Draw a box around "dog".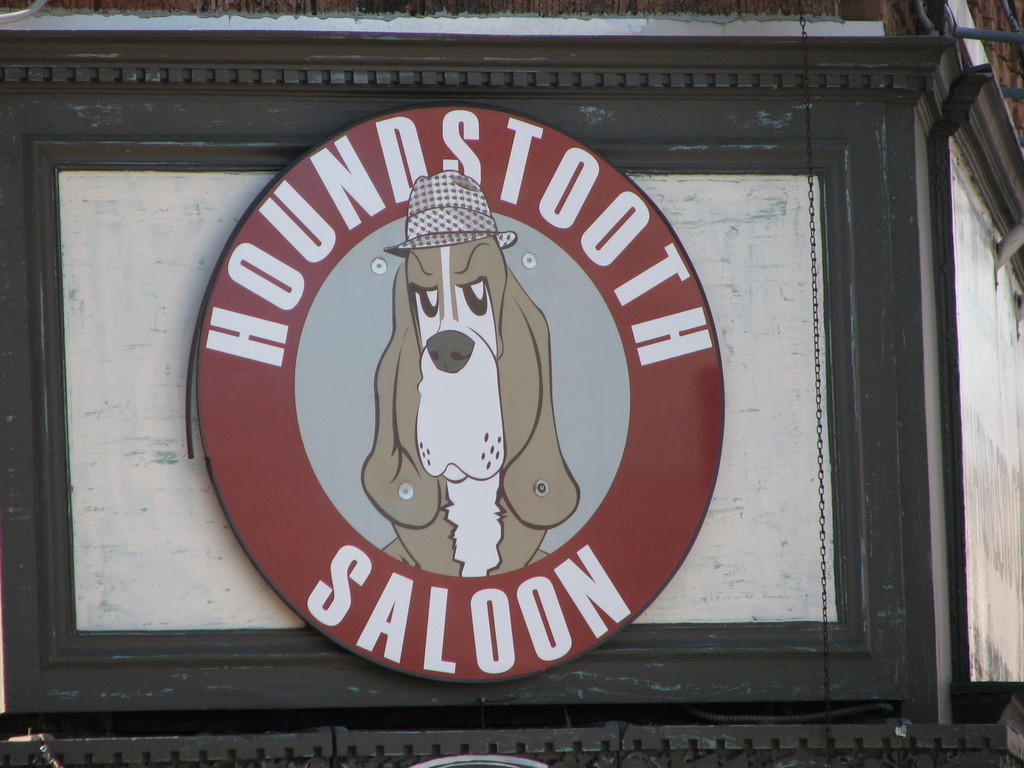
region(360, 177, 588, 587).
